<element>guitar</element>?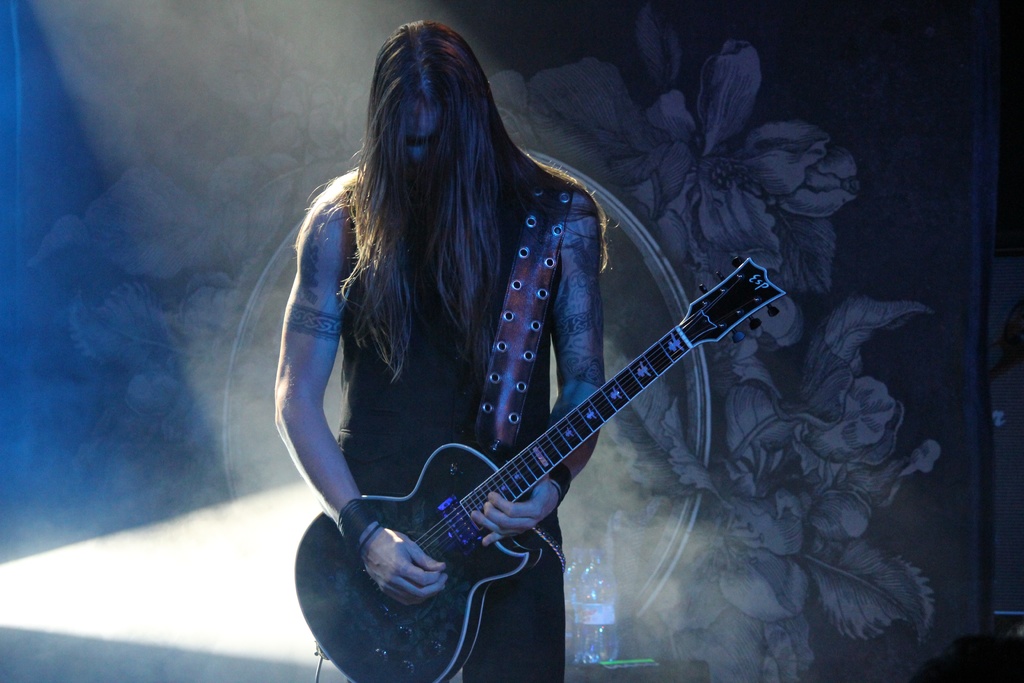
[291, 253, 787, 682]
